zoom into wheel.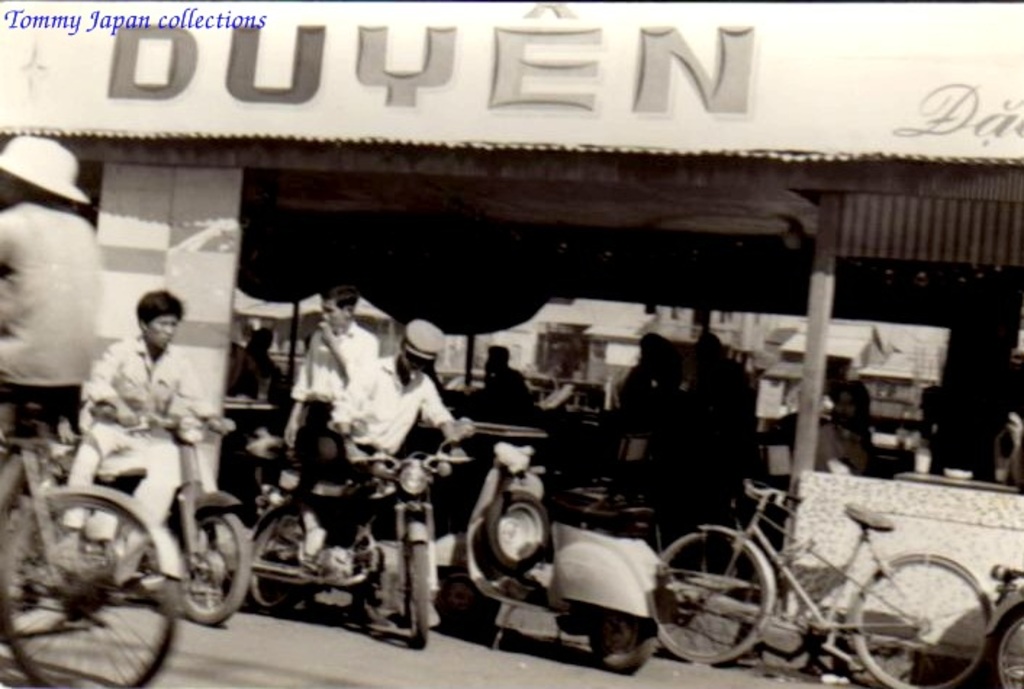
Zoom target: region(395, 537, 428, 647).
